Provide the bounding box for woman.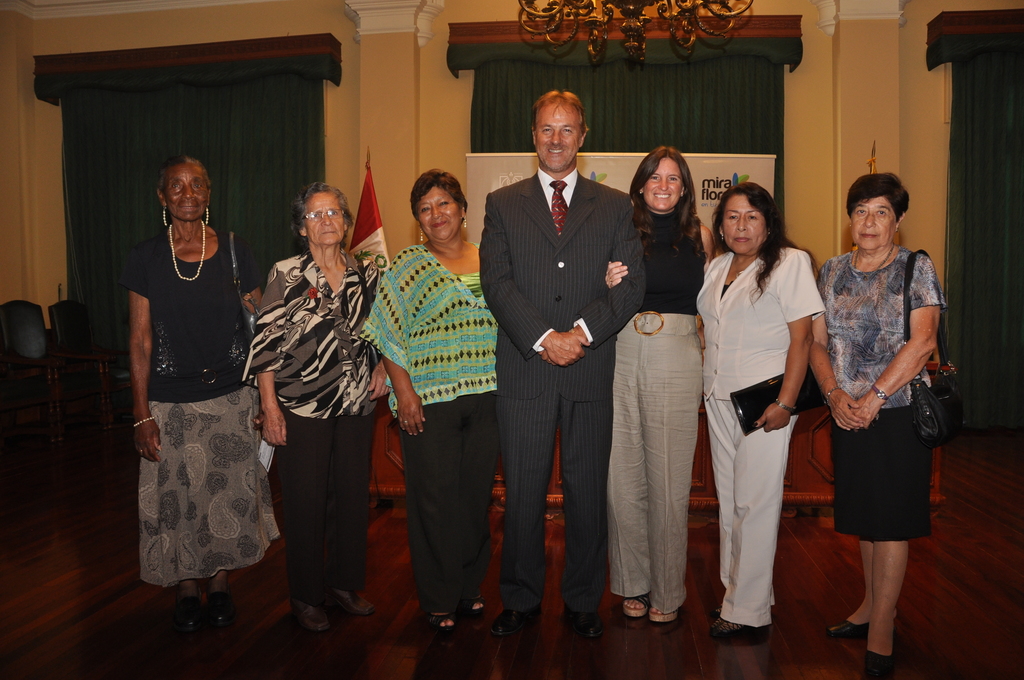
[803,172,945,679].
